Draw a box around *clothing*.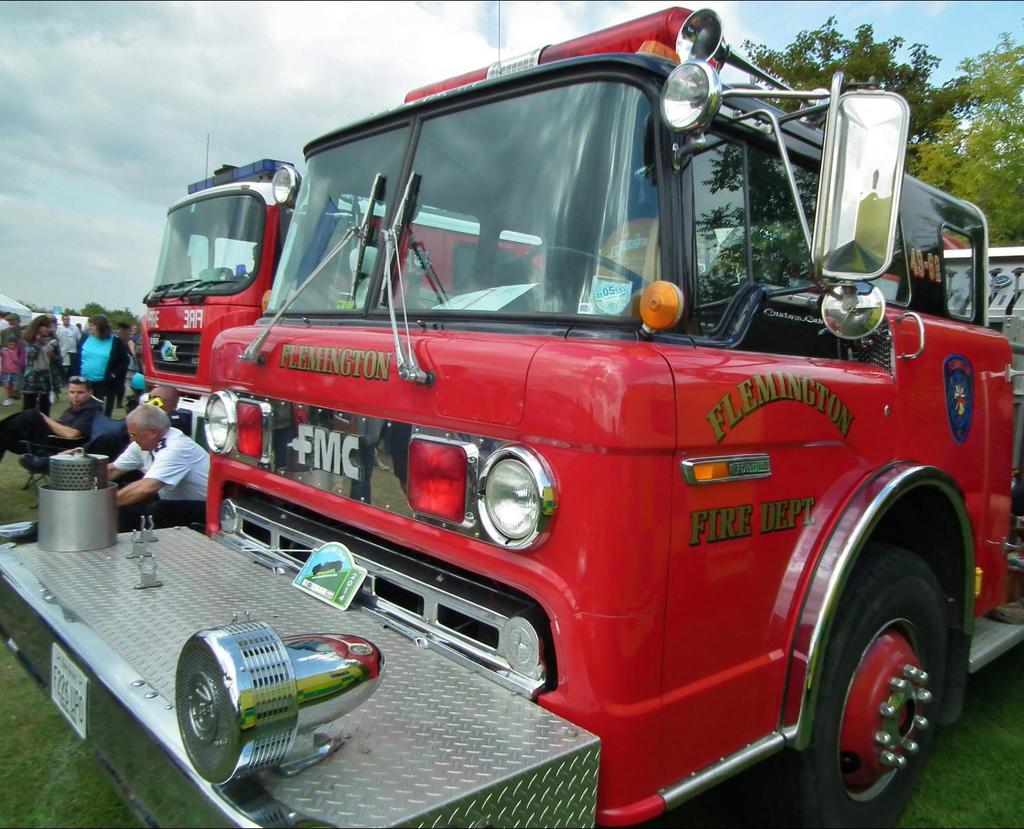
[95, 393, 207, 554].
